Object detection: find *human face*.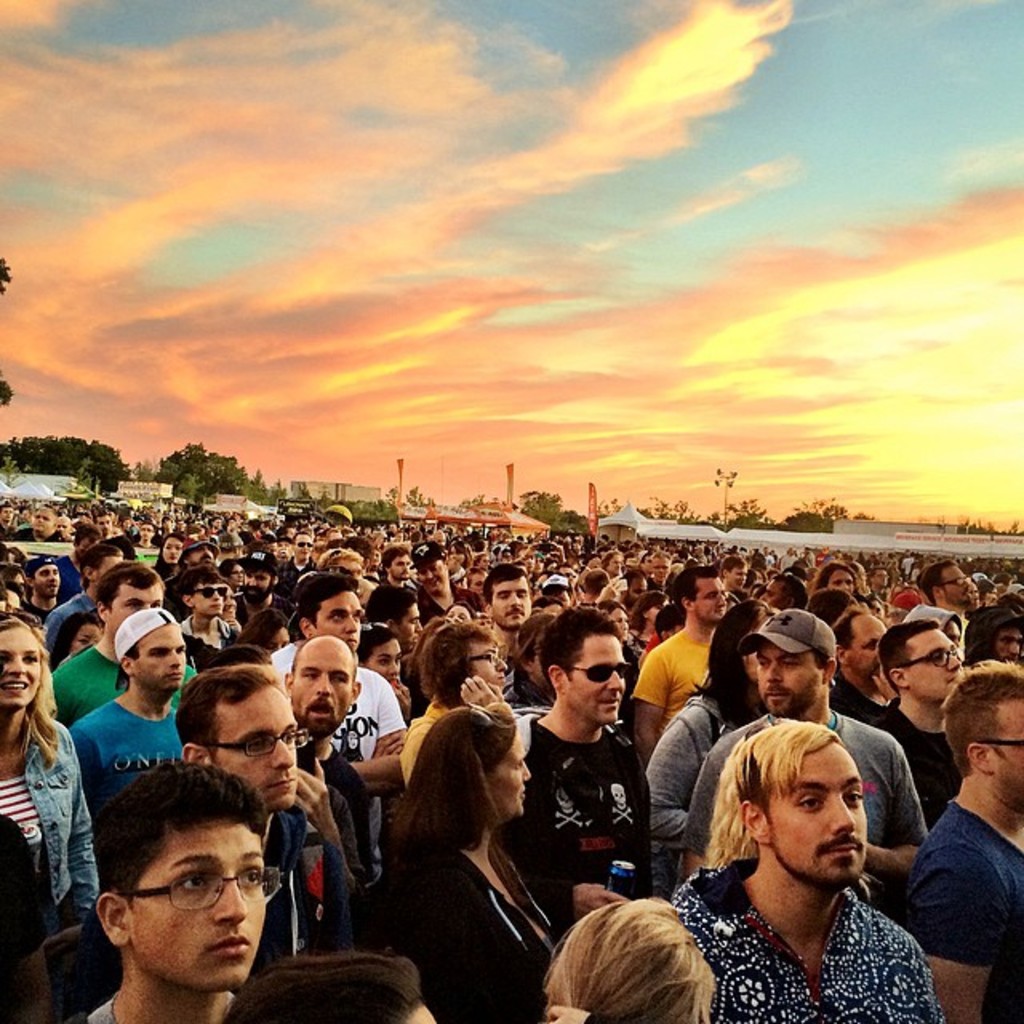
(left=400, top=600, right=421, bottom=651).
